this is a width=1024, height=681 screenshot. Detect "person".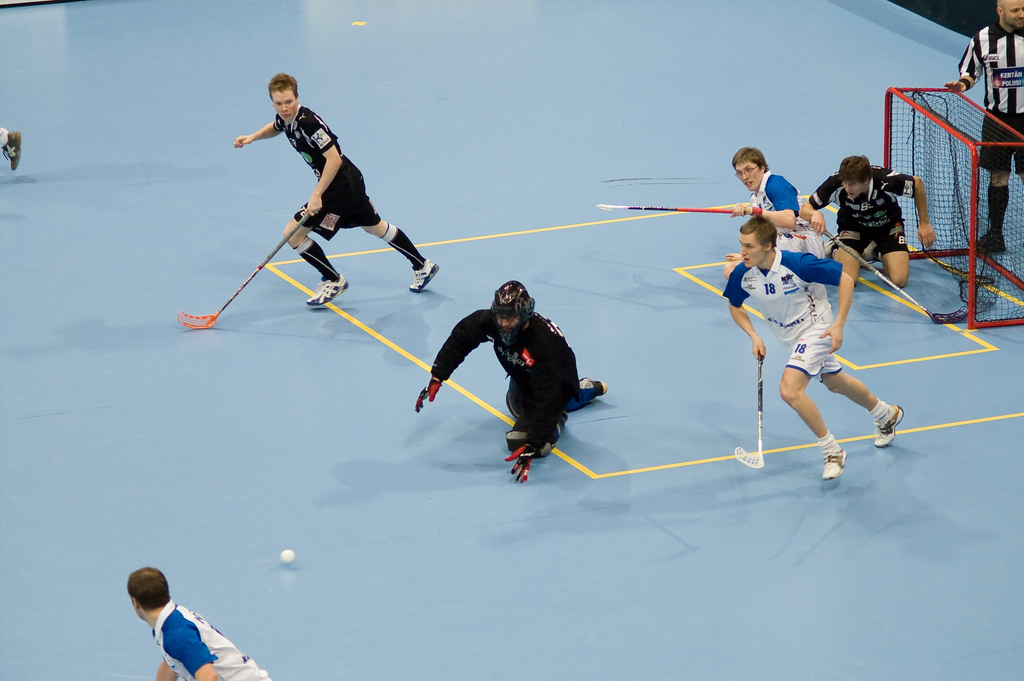
select_region(941, 0, 1023, 262).
